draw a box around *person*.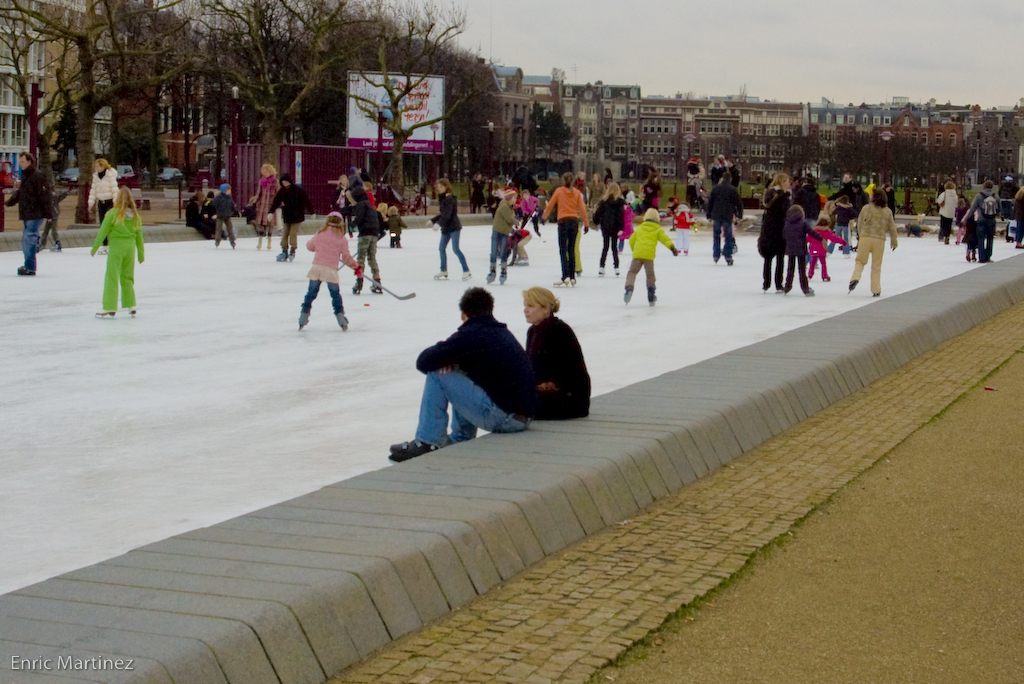
329 168 358 230.
